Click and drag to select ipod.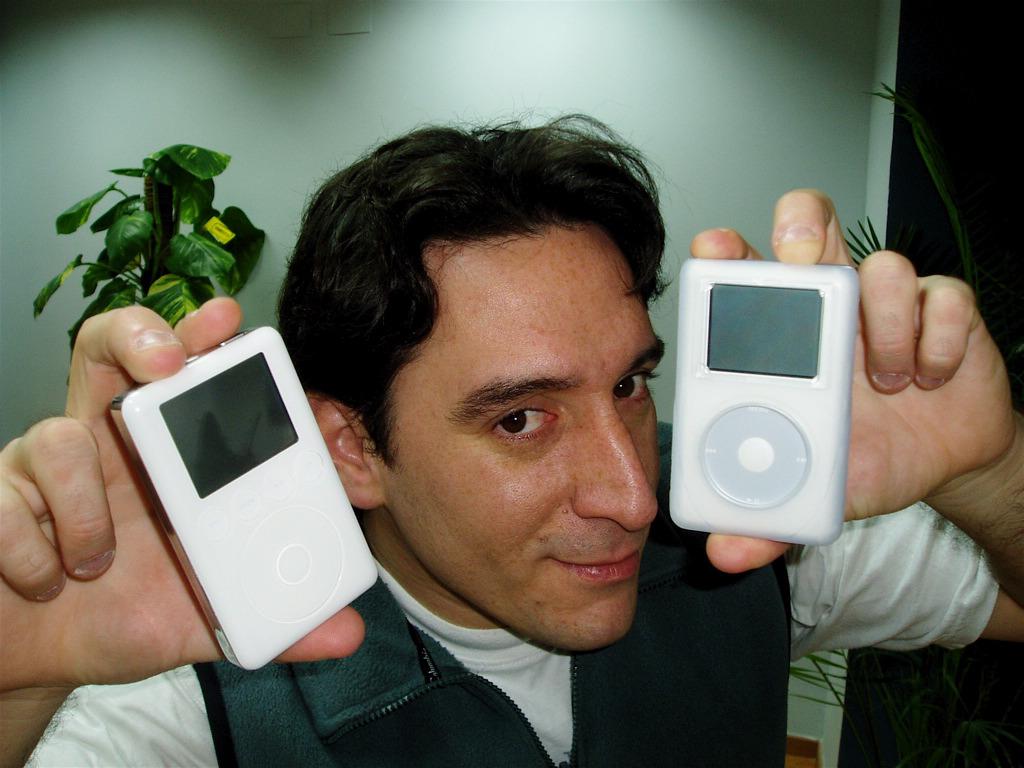
Selection: l=103, t=324, r=385, b=669.
